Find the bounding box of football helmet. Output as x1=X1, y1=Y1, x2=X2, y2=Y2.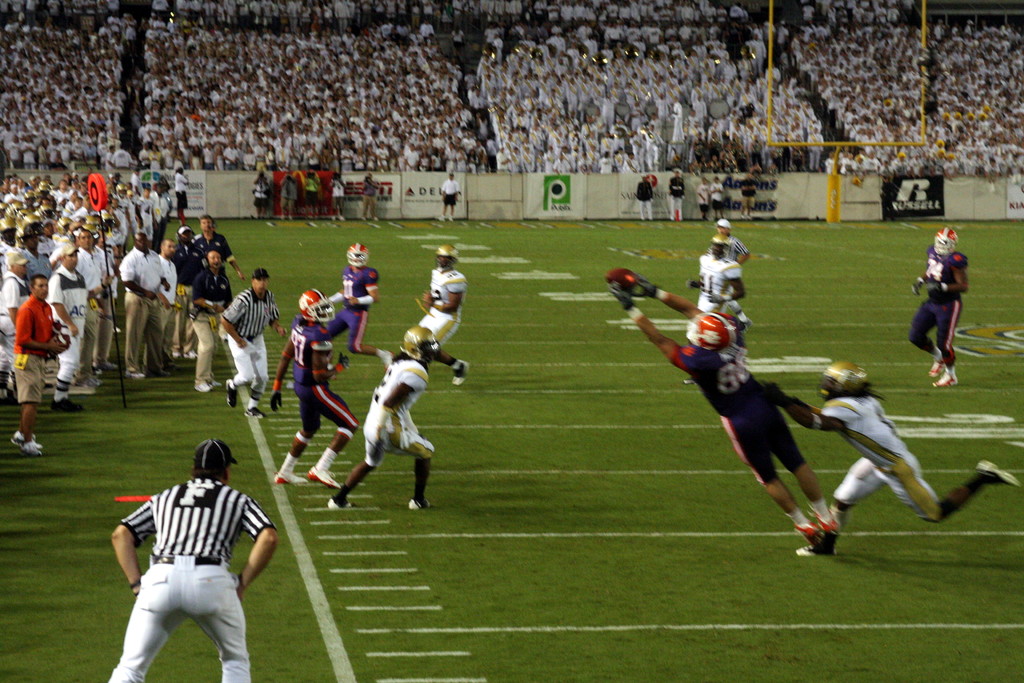
x1=930, y1=227, x2=963, y2=257.
